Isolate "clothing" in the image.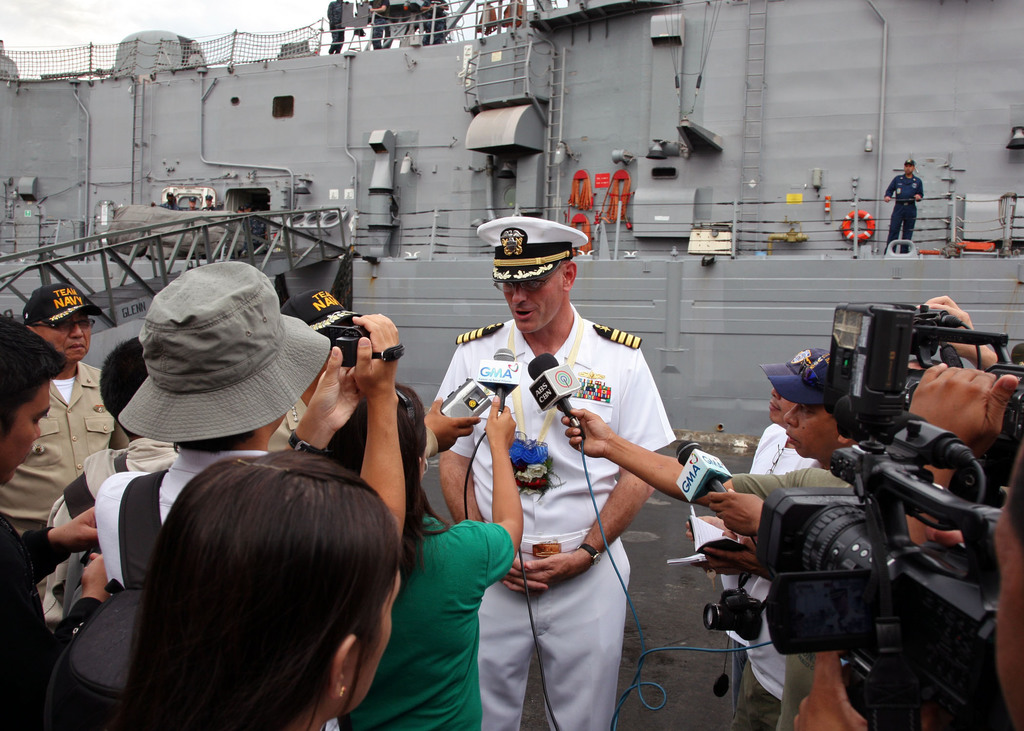
Isolated region: left=703, top=448, right=881, bottom=718.
